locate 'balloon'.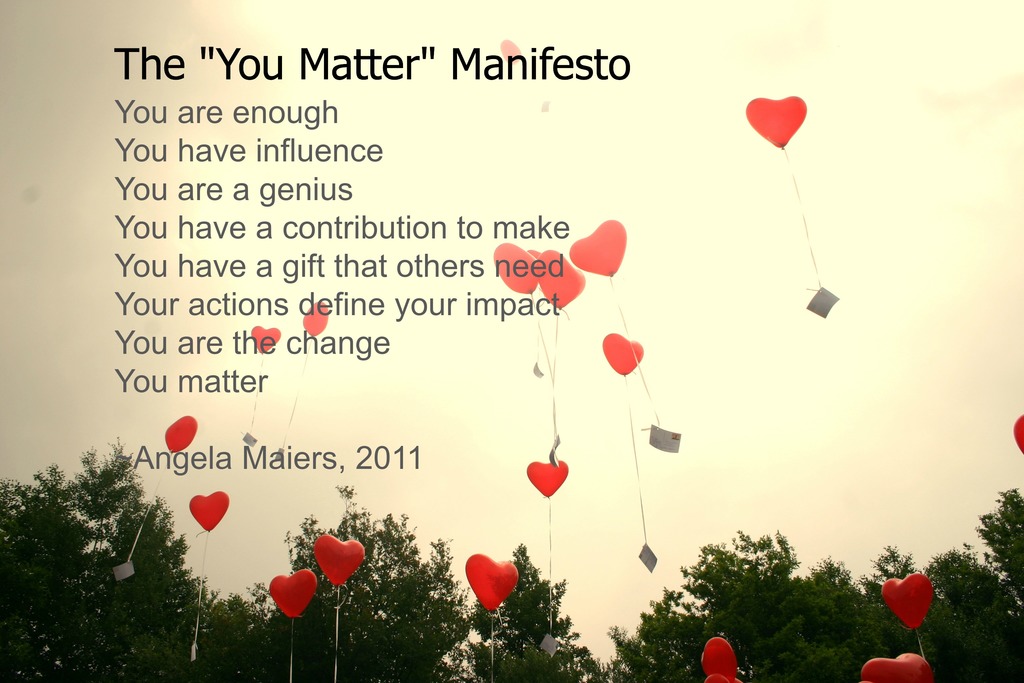
Bounding box: l=527, t=461, r=566, b=502.
